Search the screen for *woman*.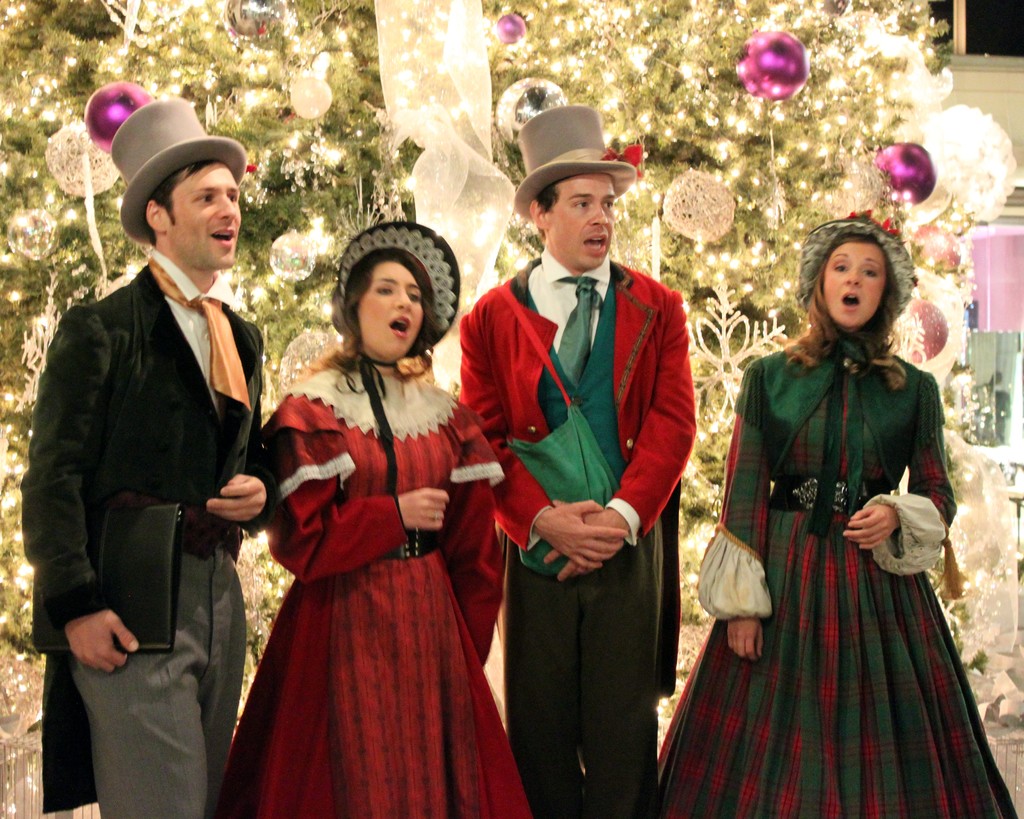
Found at pyautogui.locateOnScreen(214, 214, 517, 818).
